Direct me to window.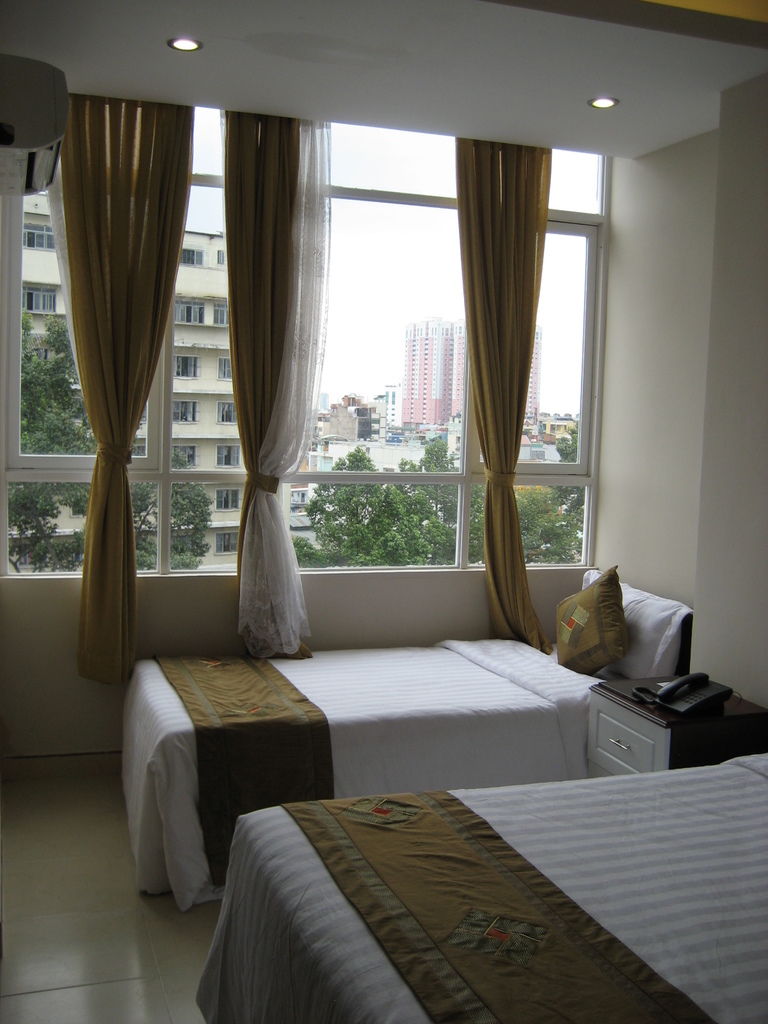
Direction: (x1=175, y1=443, x2=198, y2=466).
